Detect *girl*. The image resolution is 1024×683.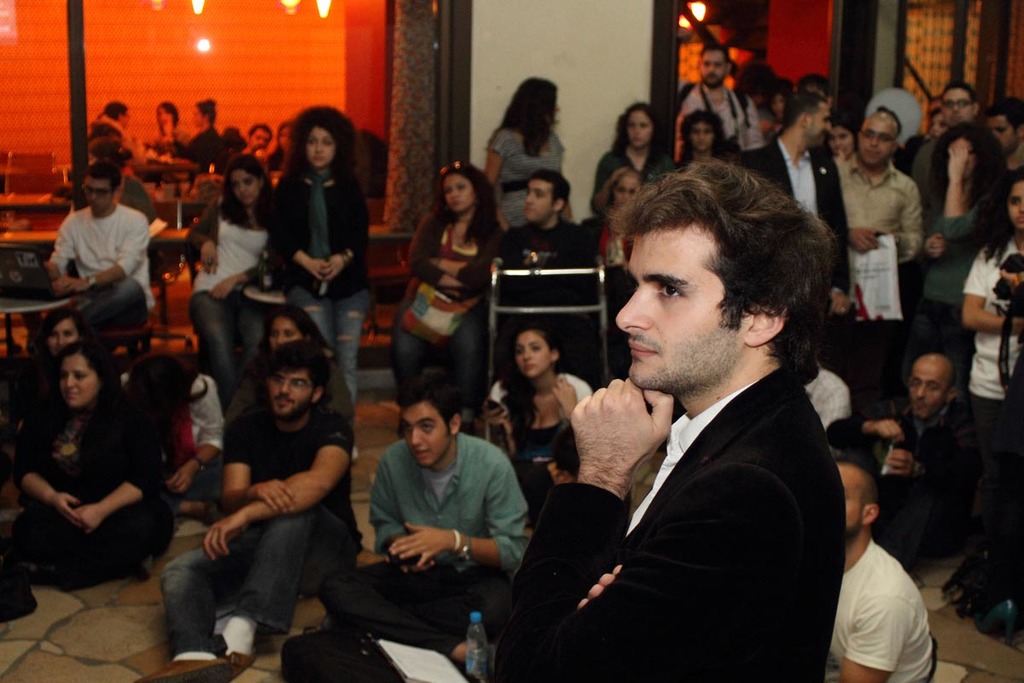
locate(35, 316, 87, 367).
